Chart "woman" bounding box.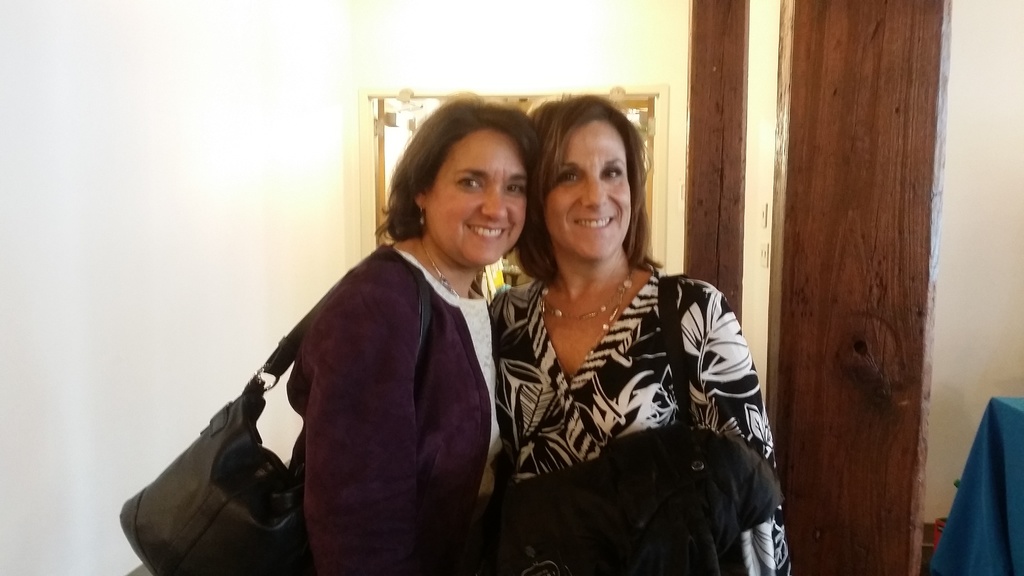
Charted: bbox=(284, 93, 543, 575).
